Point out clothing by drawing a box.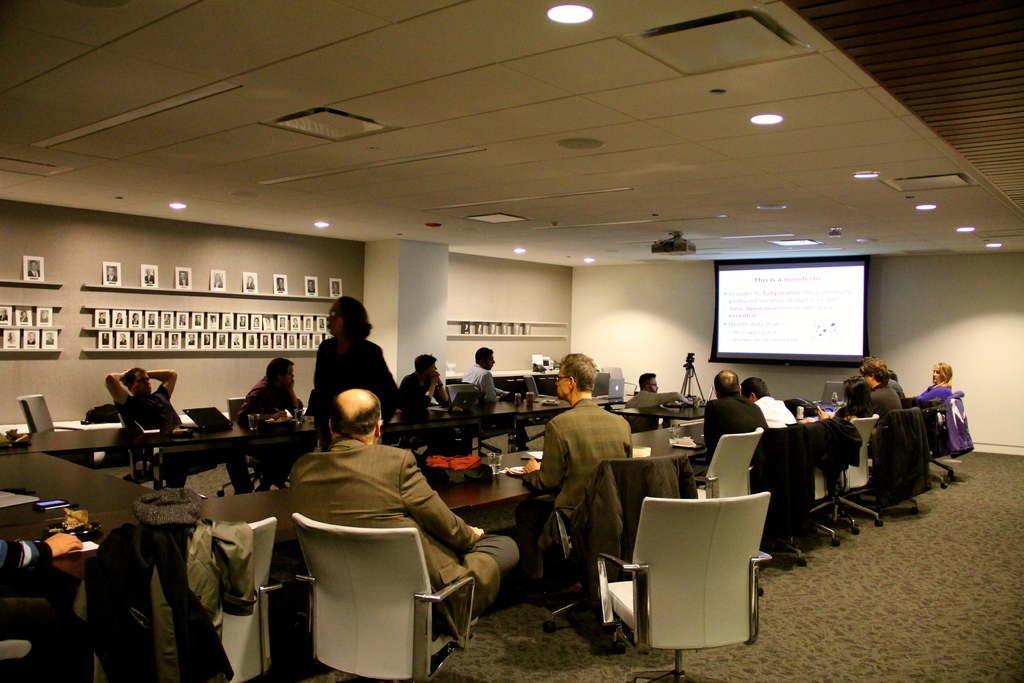
BBox(456, 353, 503, 390).
